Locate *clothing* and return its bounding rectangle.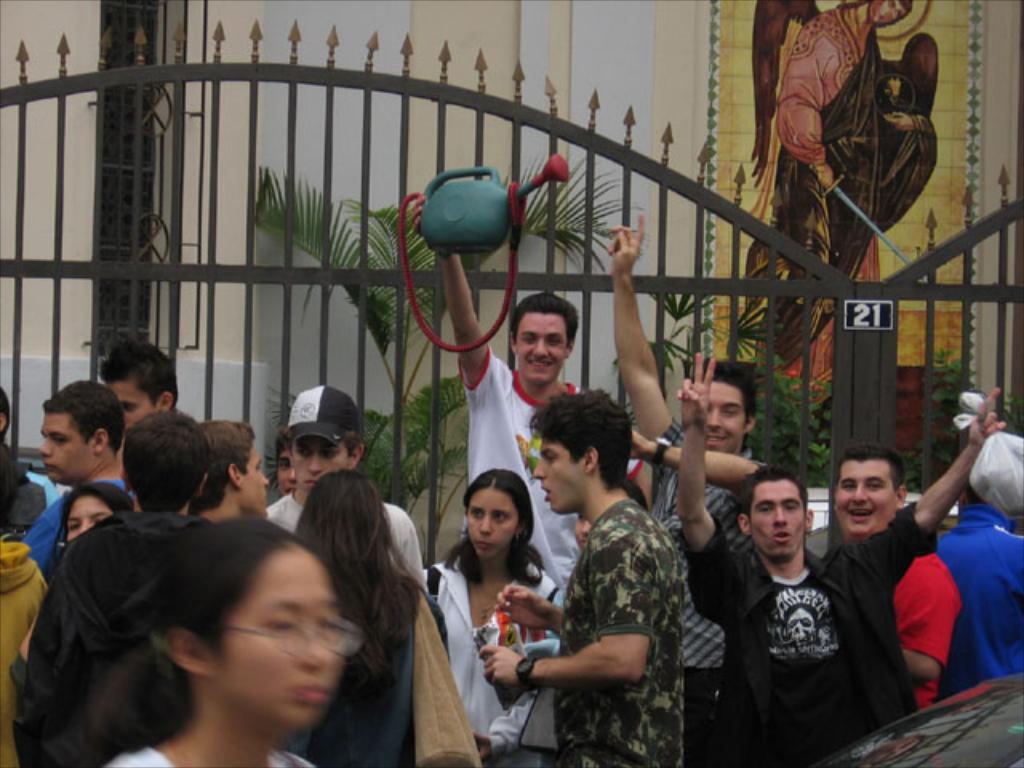
[x1=934, y1=502, x2=1022, y2=702].
